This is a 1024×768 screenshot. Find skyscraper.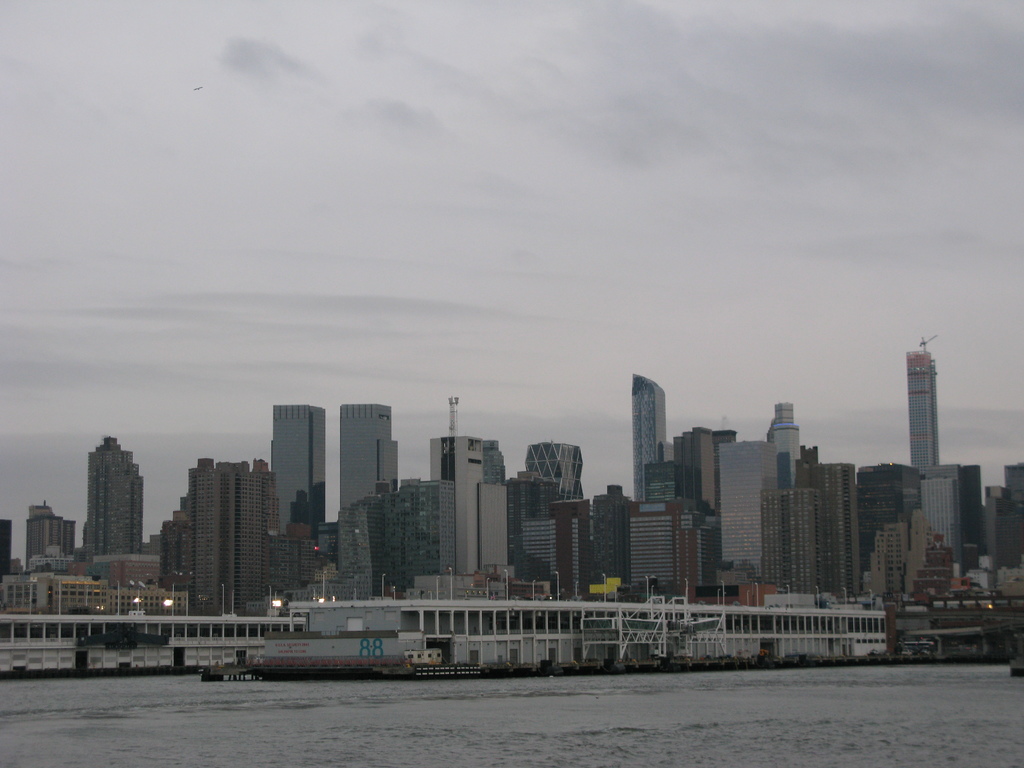
Bounding box: bbox(638, 492, 730, 607).
